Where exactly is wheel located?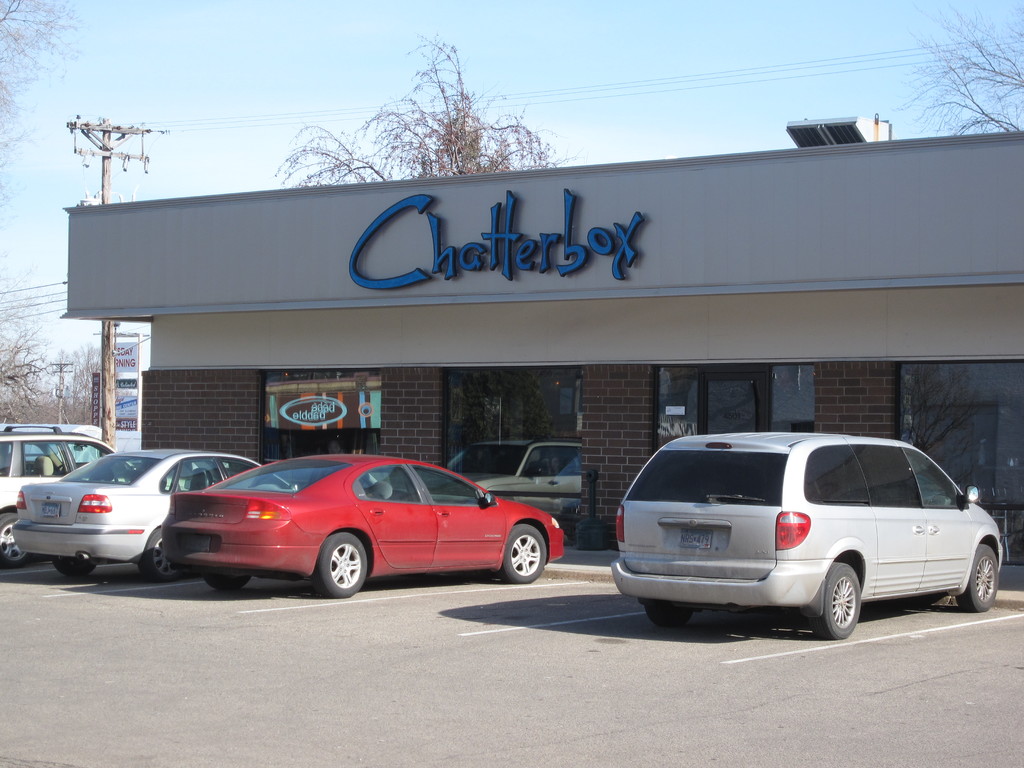
Its bounding box is box=[0, 508, 30, 568].
